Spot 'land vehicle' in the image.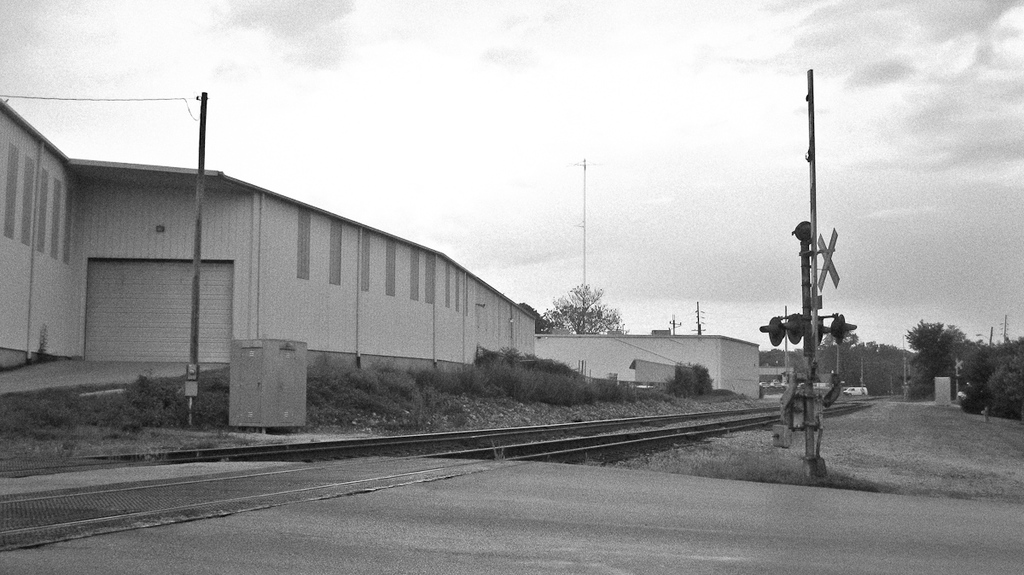
'land vehicle' found at Rect(770, 376, 780, 383).
